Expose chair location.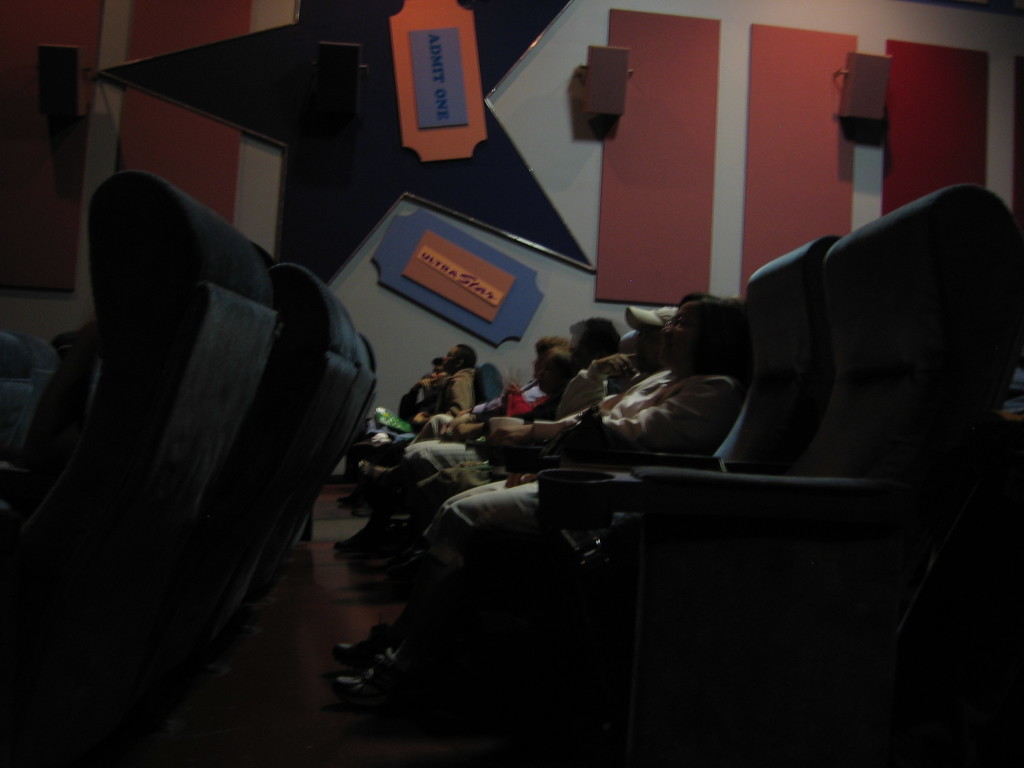
Exposed at [0, 331, 30, 516].
